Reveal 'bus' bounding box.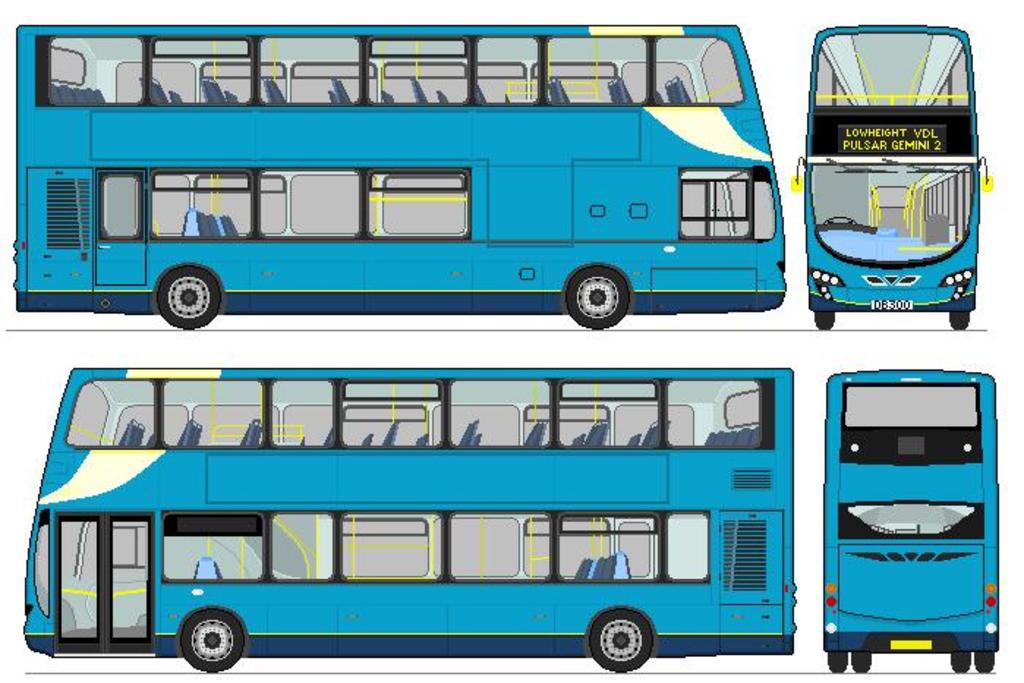
Revealed: x1=22, y1=365, x2=797, y2=676.
